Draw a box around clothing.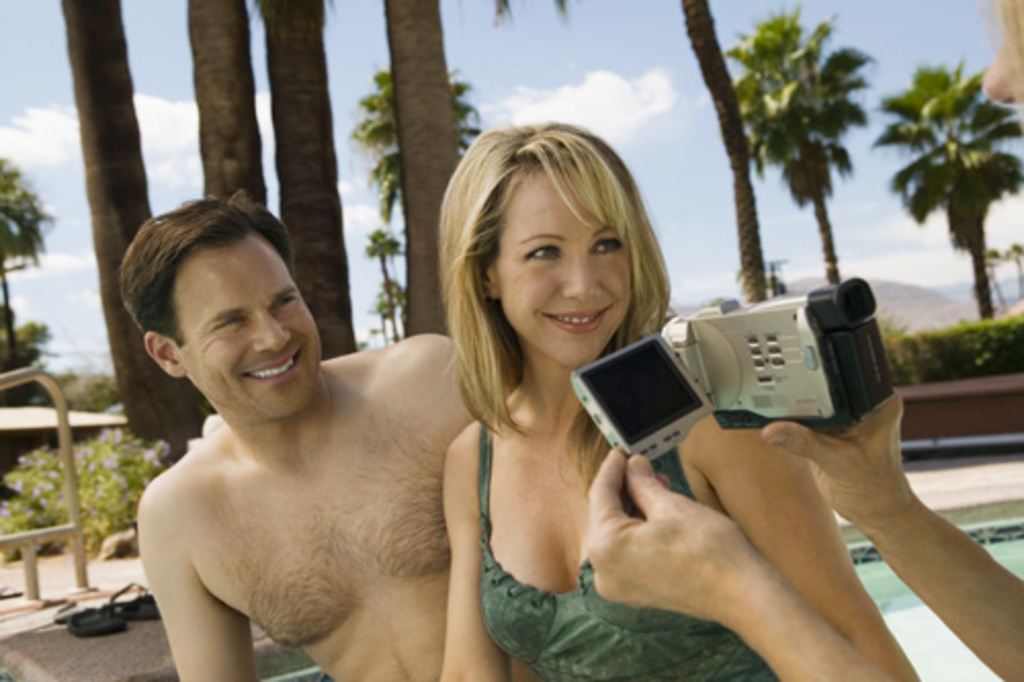
pyautogui.locateOnScreen(475, 406, 768, 674).
